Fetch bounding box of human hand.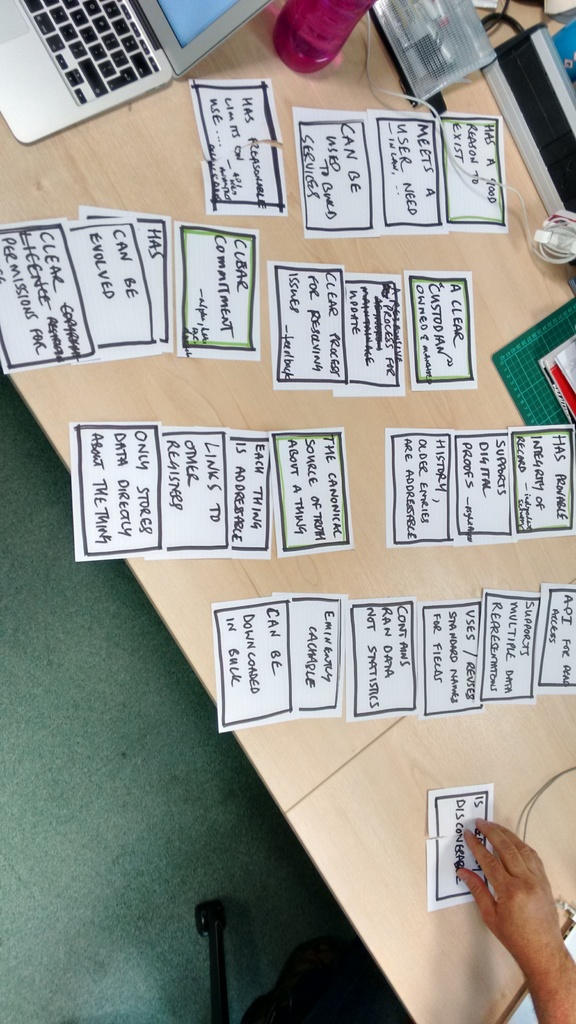
Bbox: (left=447, top=815, right=564, bottom=957).
